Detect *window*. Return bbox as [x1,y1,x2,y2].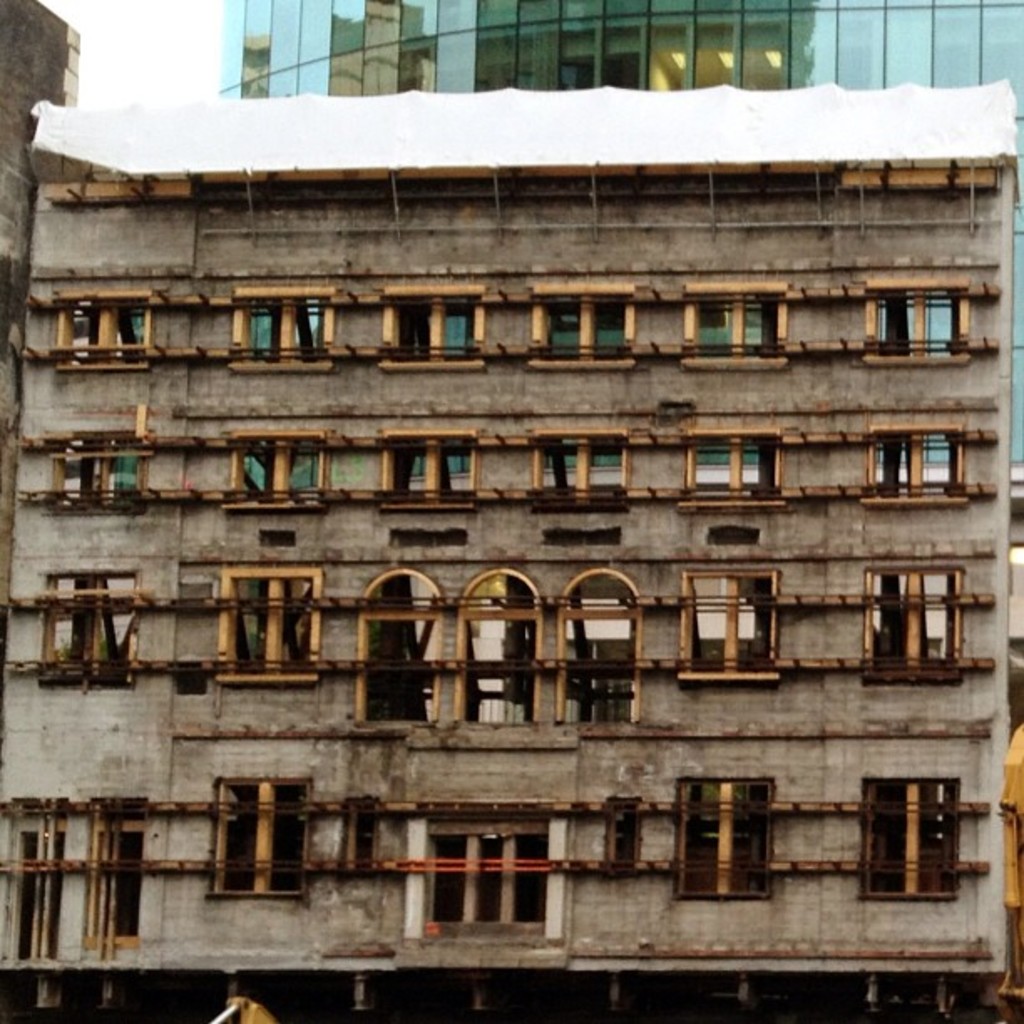
[863,293,969,356].
